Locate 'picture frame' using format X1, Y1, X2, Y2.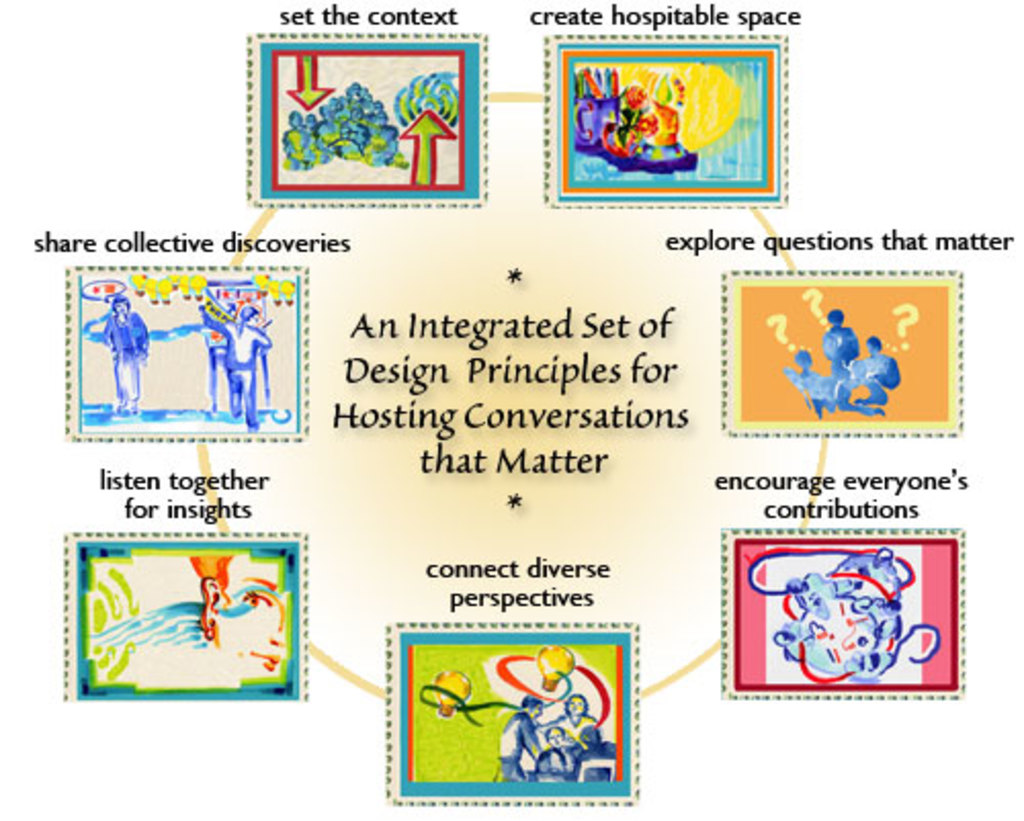
61, 264, 285, 450.
